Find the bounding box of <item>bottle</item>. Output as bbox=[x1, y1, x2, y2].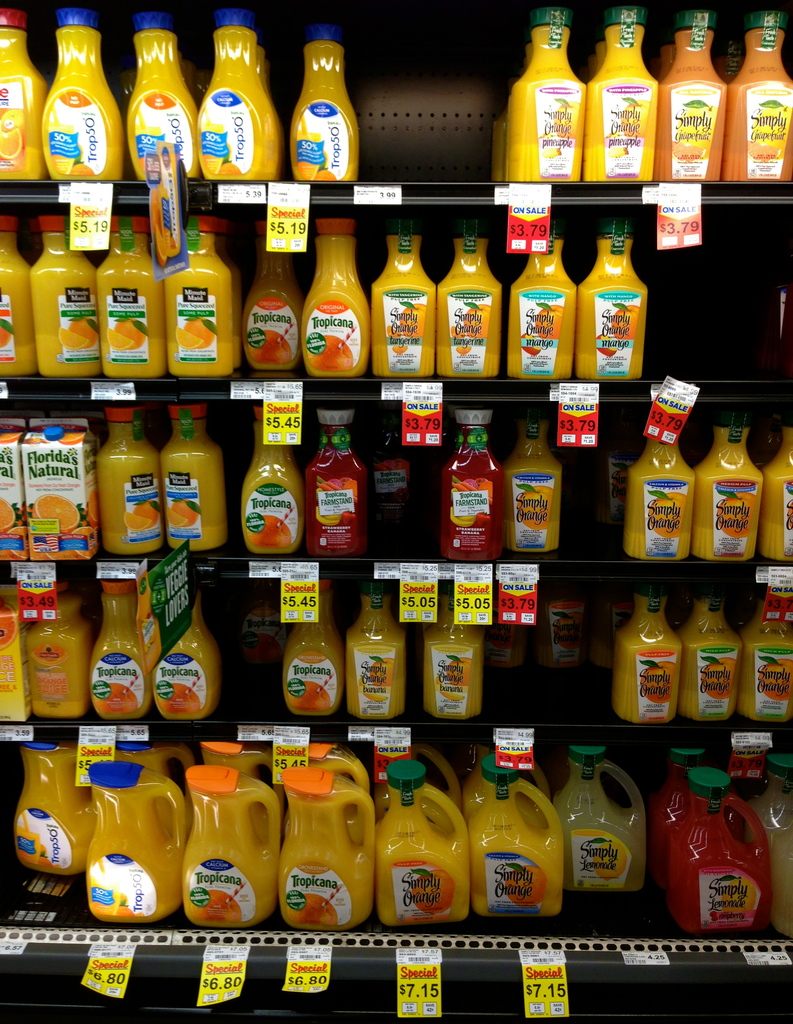
bbox=[241, 220, 304, 371].
